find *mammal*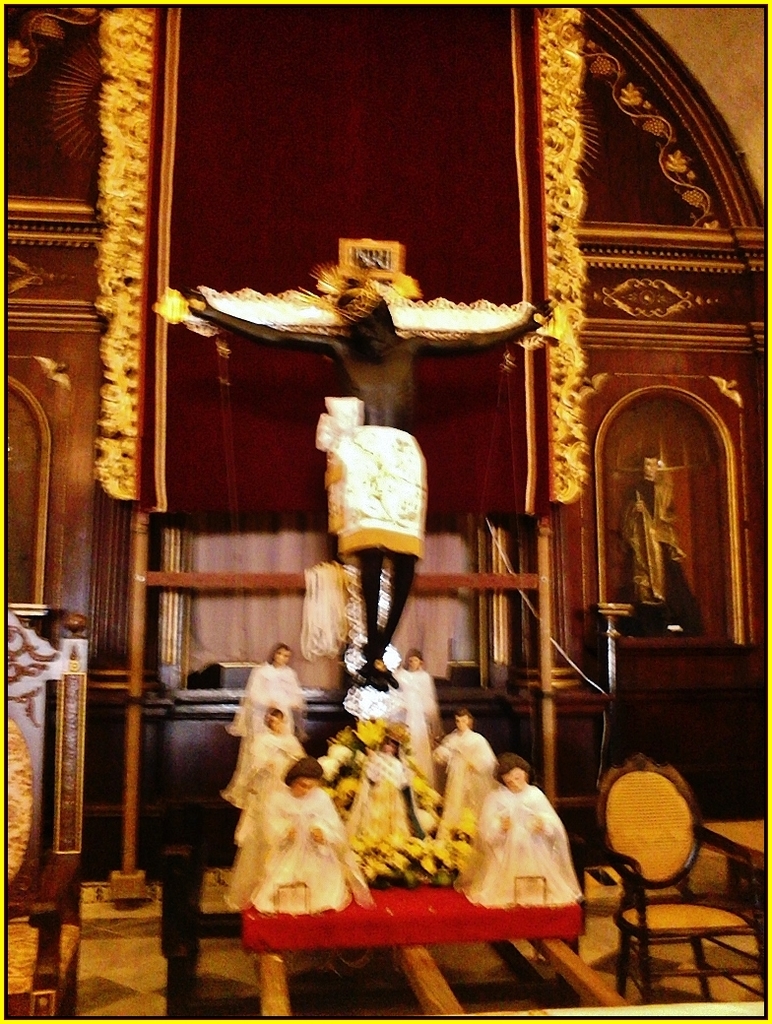
bbox=[218, 638, 308, 749]
